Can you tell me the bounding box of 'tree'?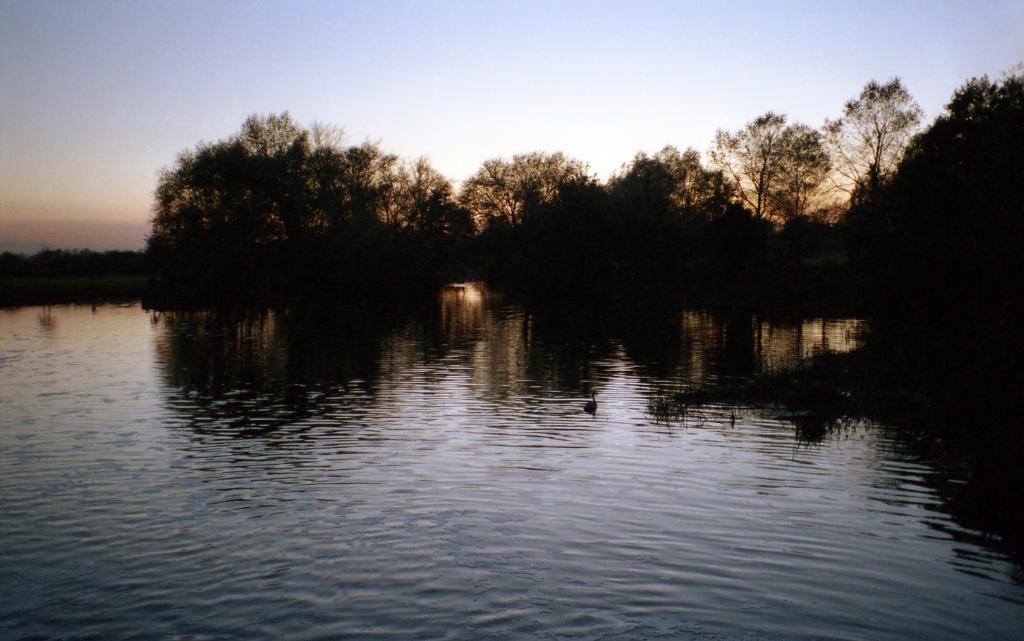
x1=710, y1=100, x2=847, y2=222.
